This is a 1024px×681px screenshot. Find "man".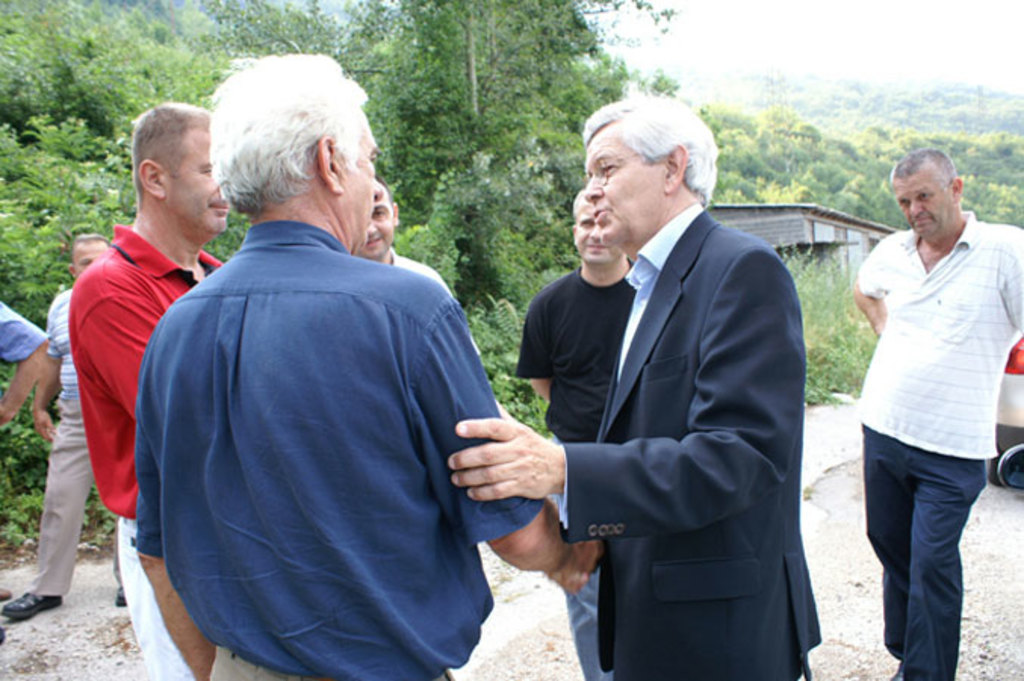
Bounding box: x1=0 y1=230 x2=129 y2=620.
